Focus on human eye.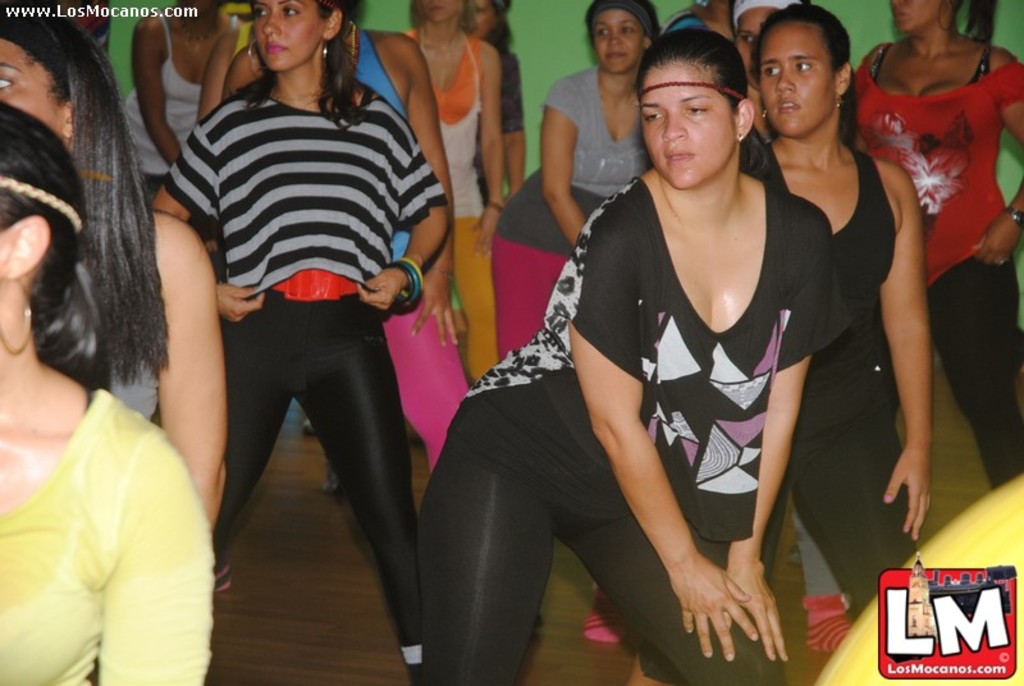
Focused at x1=794 y1=60 x2=813 y2=74.
